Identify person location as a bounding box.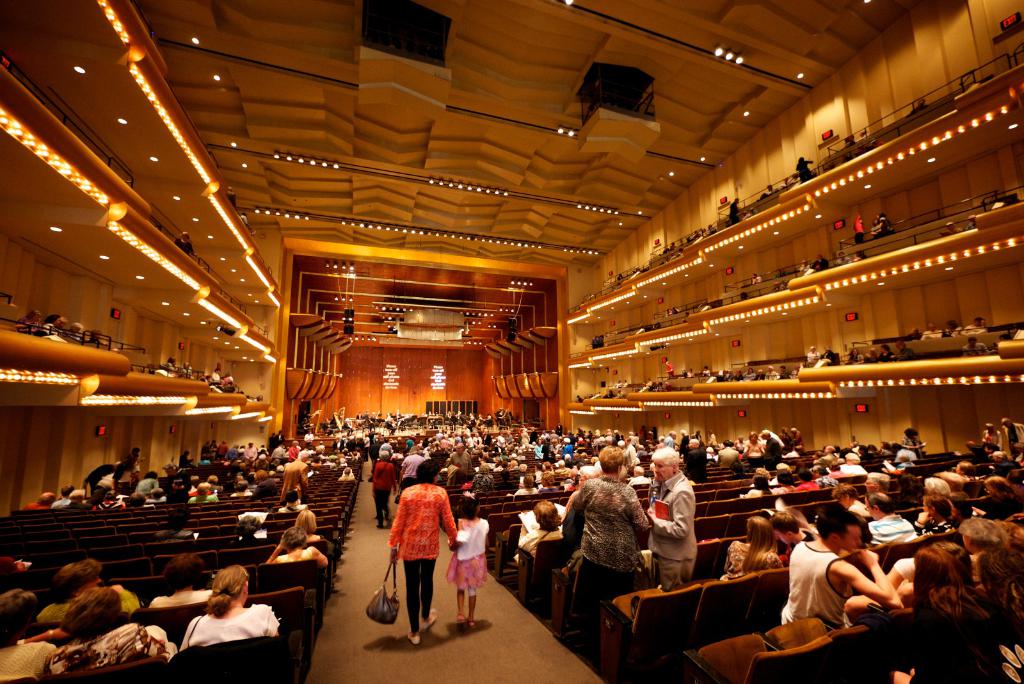
BBox(190, 485, 218, 505).
